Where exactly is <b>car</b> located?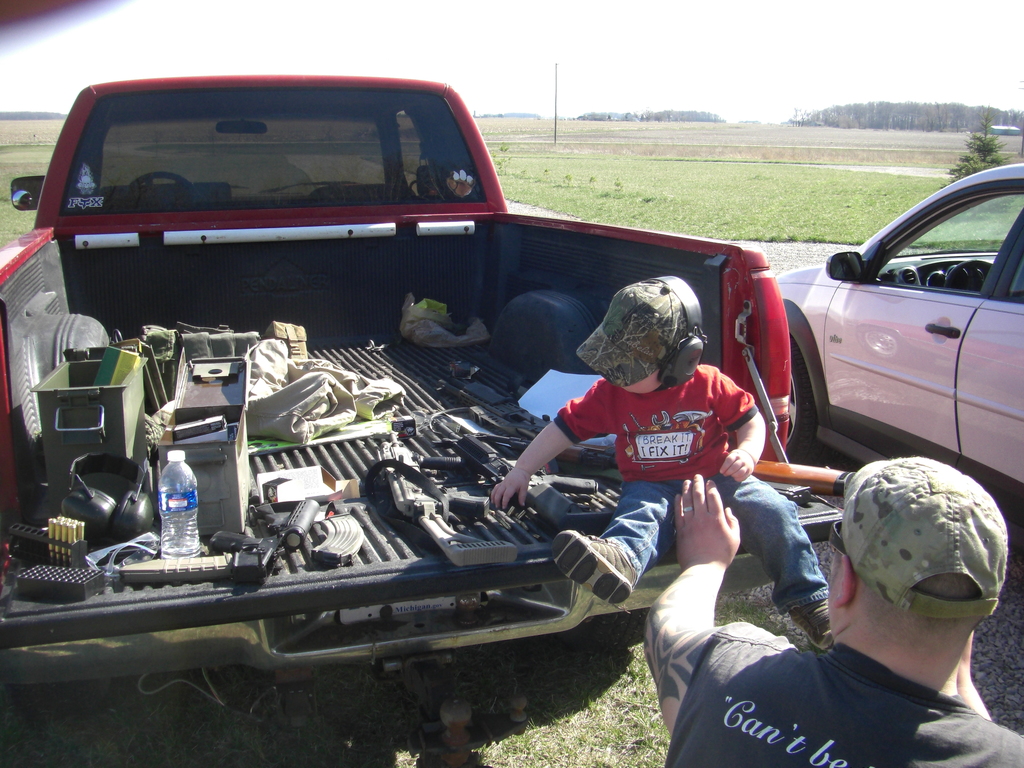
Its bounding box is <bbox>753, 185, 1021, 509</bbox>.
